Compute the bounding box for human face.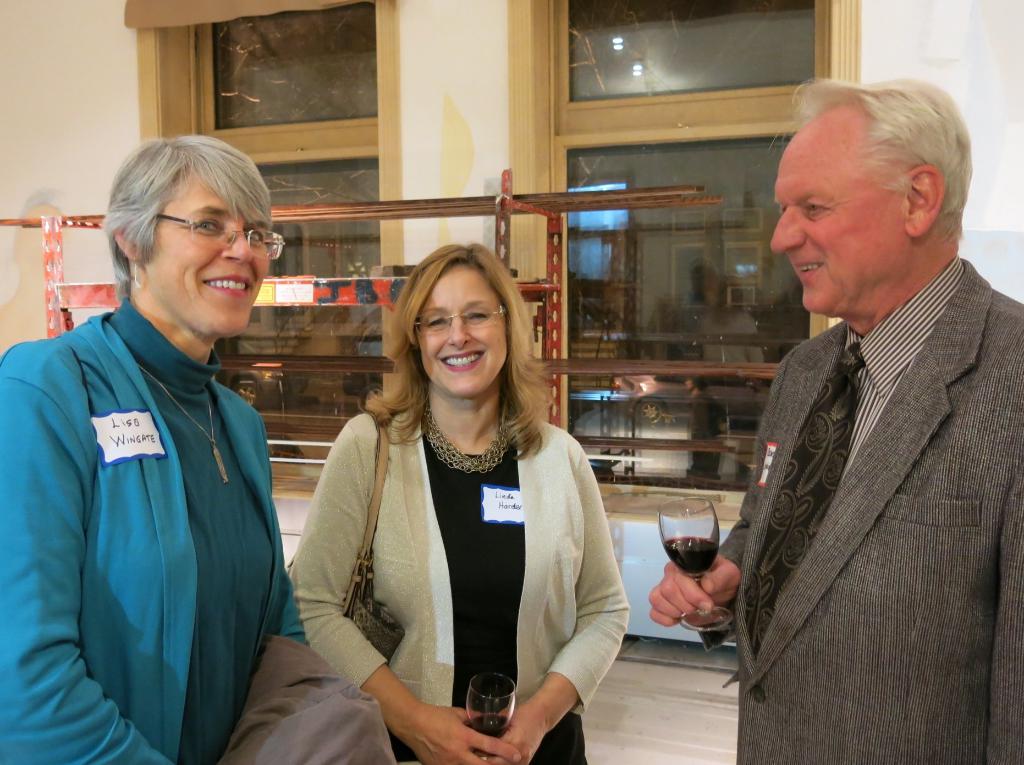
(419,270,507,399).
